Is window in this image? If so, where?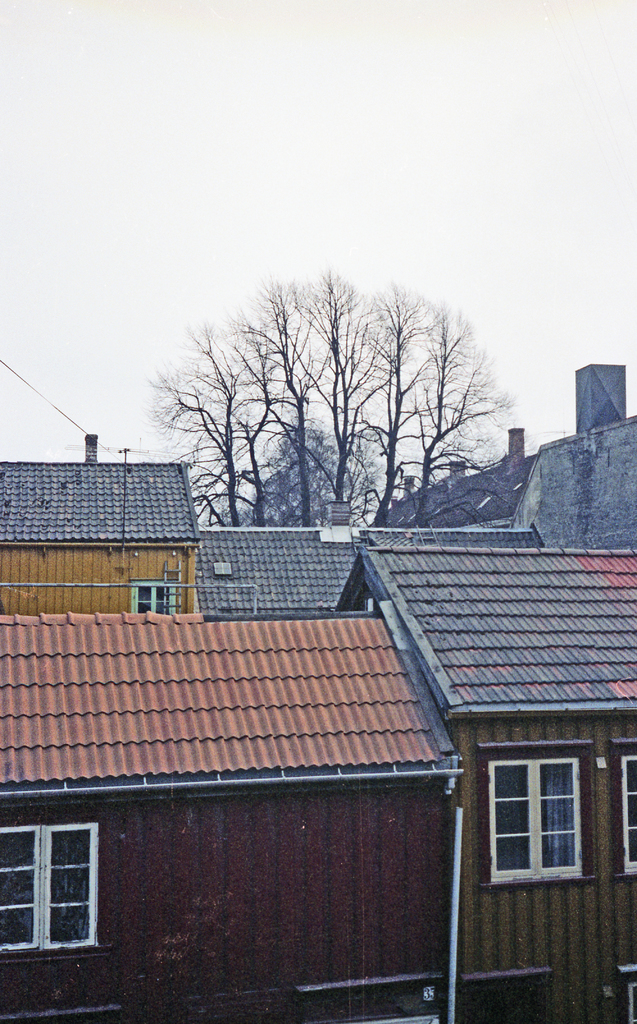
Yes, at {"left": 615, "top": 751, "right": 636, "bottom": 881}.
